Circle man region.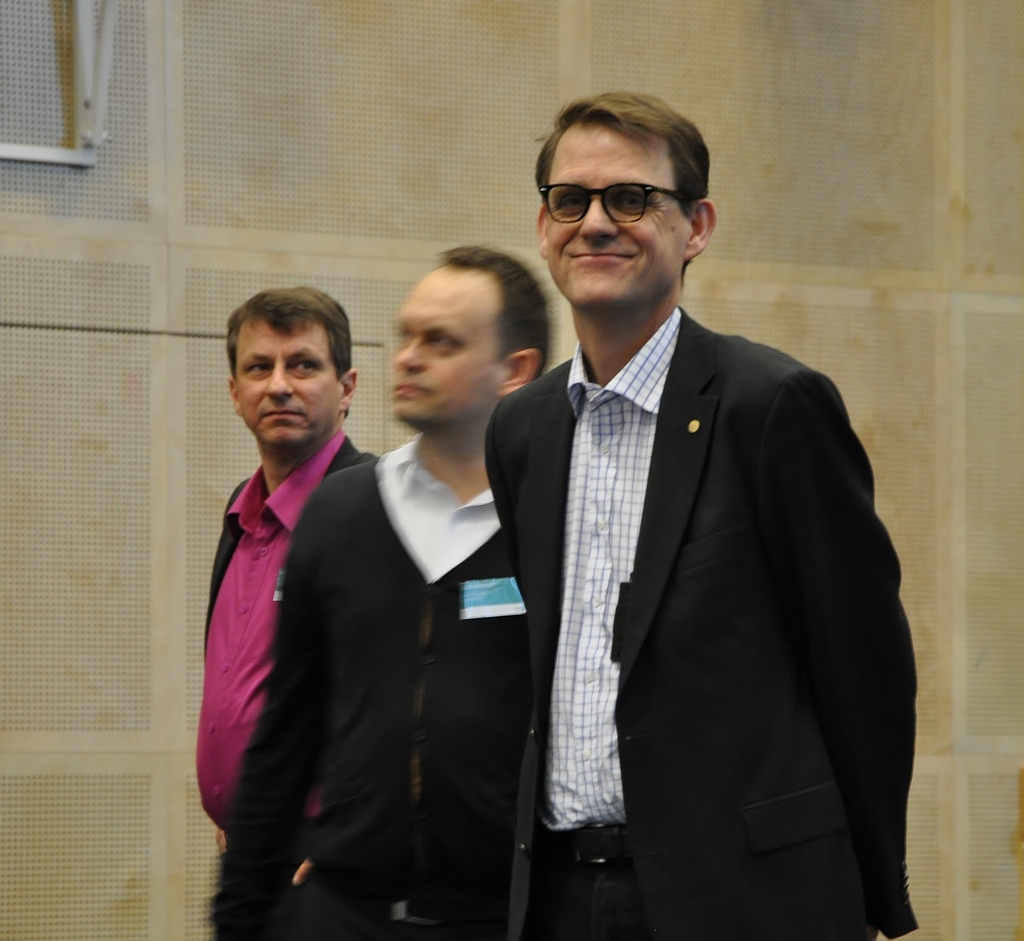
Region: box=[458, 116, 884, 940].
